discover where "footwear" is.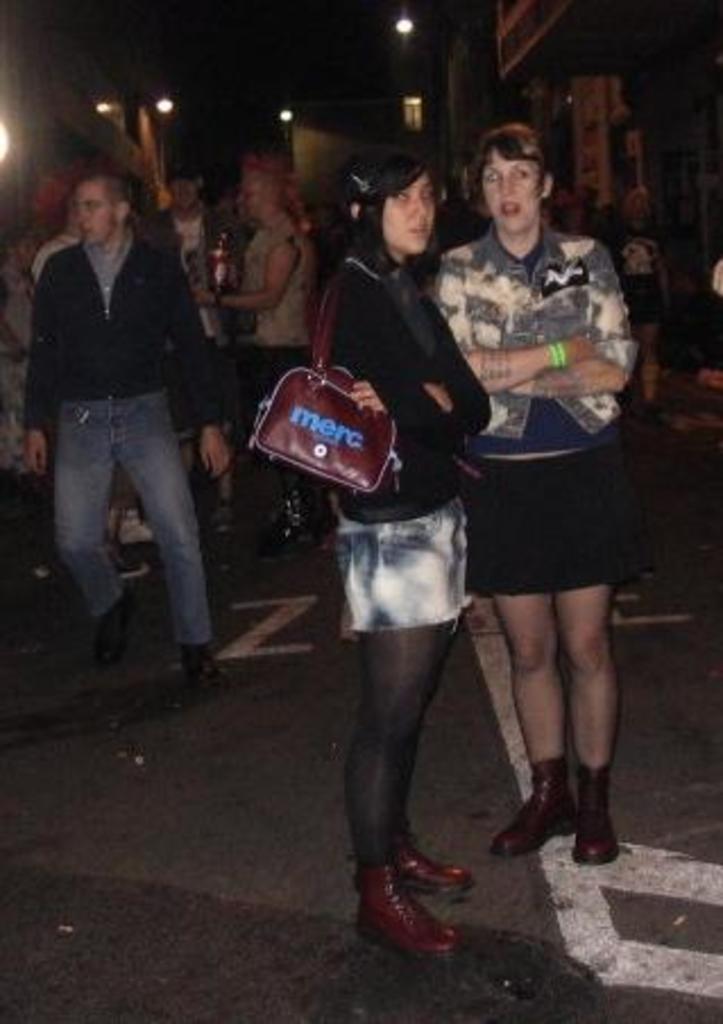
Discovered at [490,754,569,863].
